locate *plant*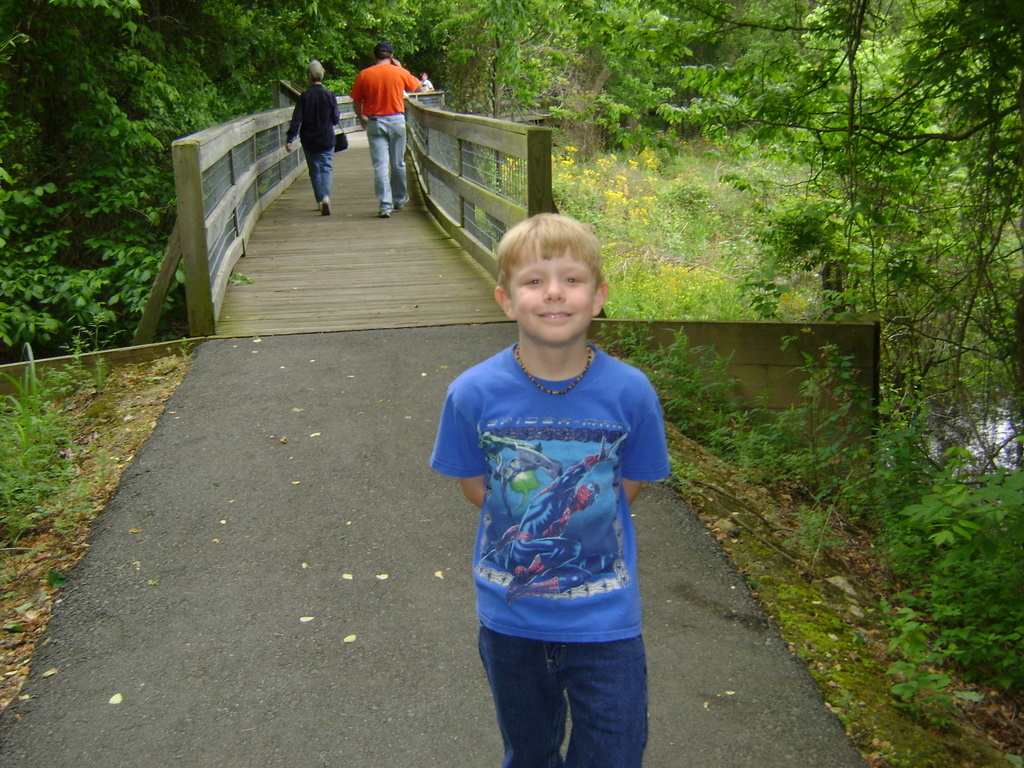
detection(592, 325, 933, 581)
